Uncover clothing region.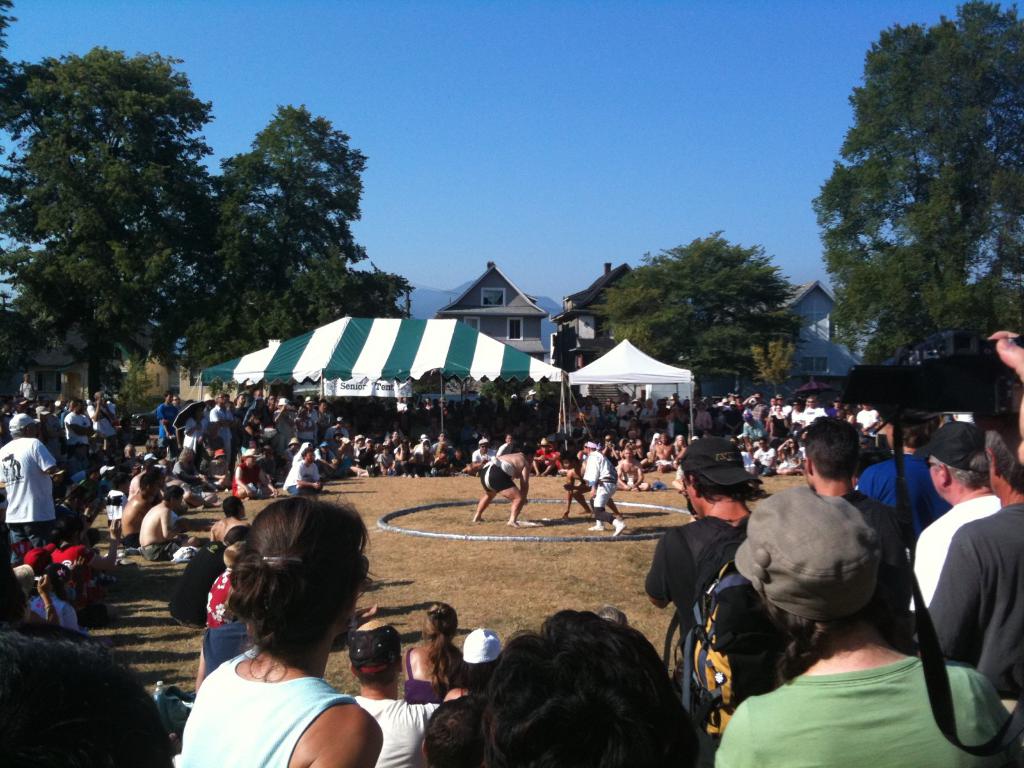
Uncovered: <bbox>237, 422, 257, 449</bbox>.
